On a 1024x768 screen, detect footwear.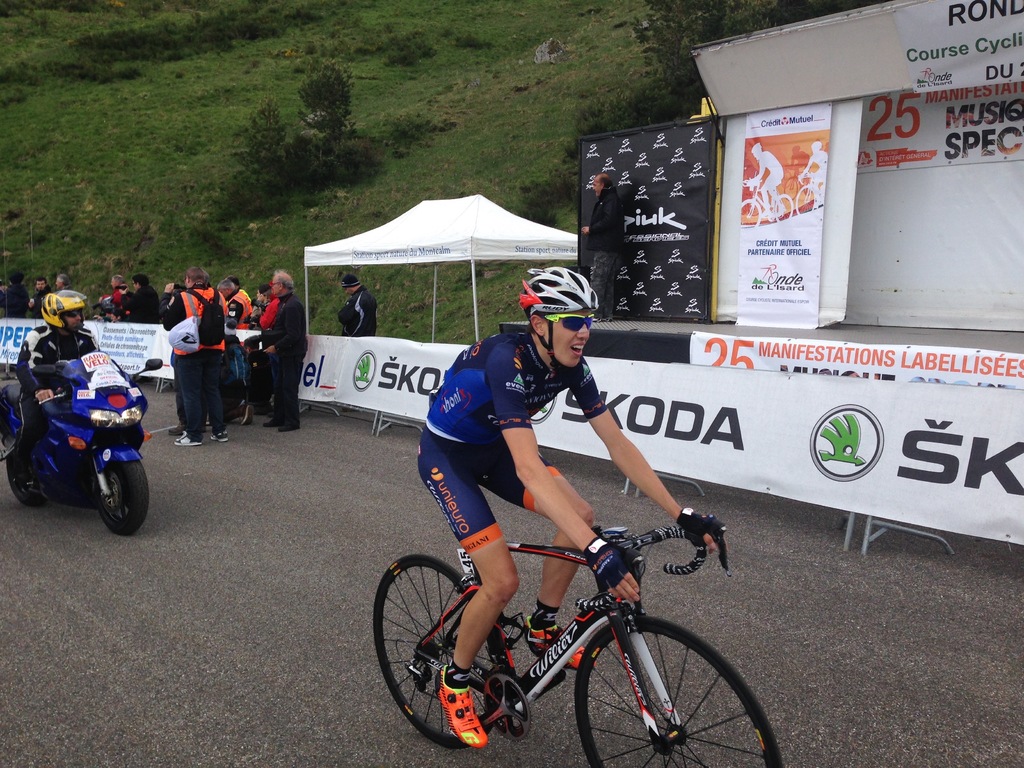
bbox(171, 426, 180, 434).
